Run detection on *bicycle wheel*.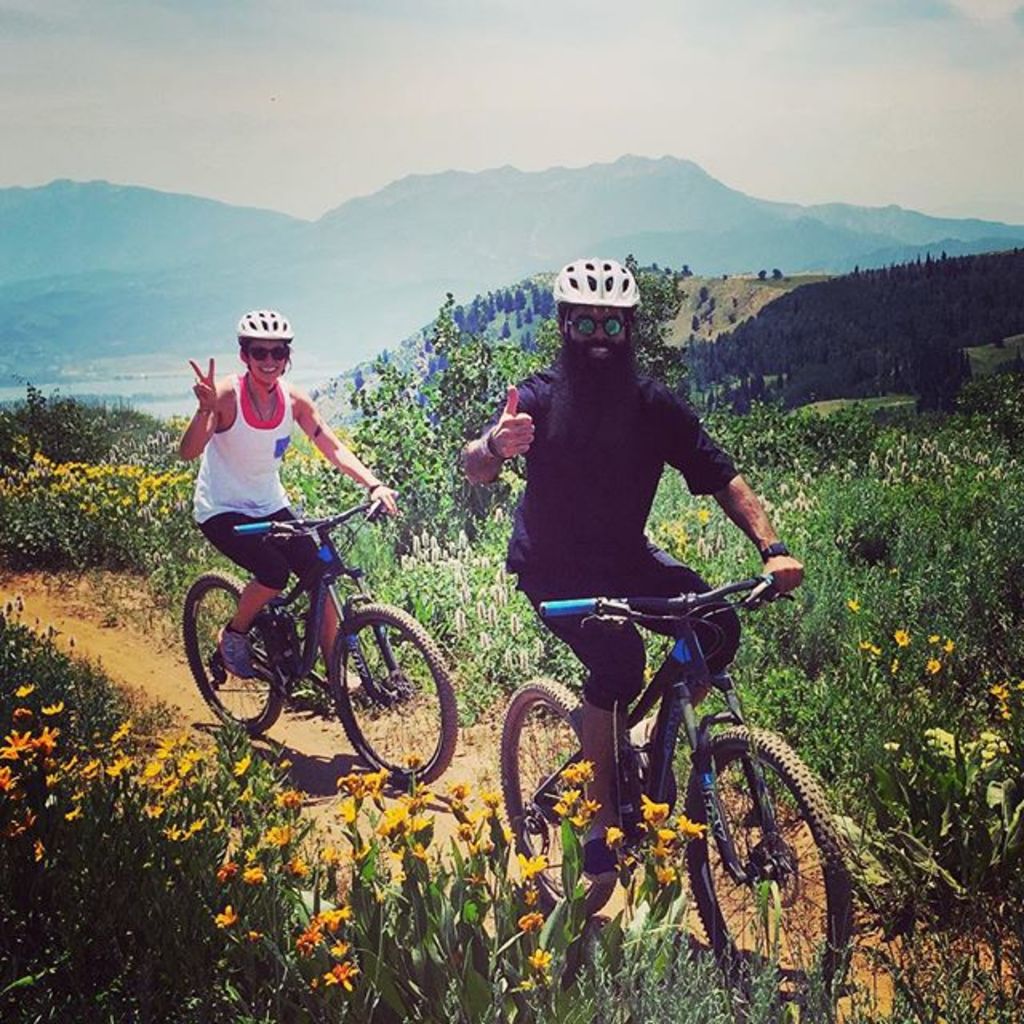
Result: BBox(496, 685, 619, 915).
